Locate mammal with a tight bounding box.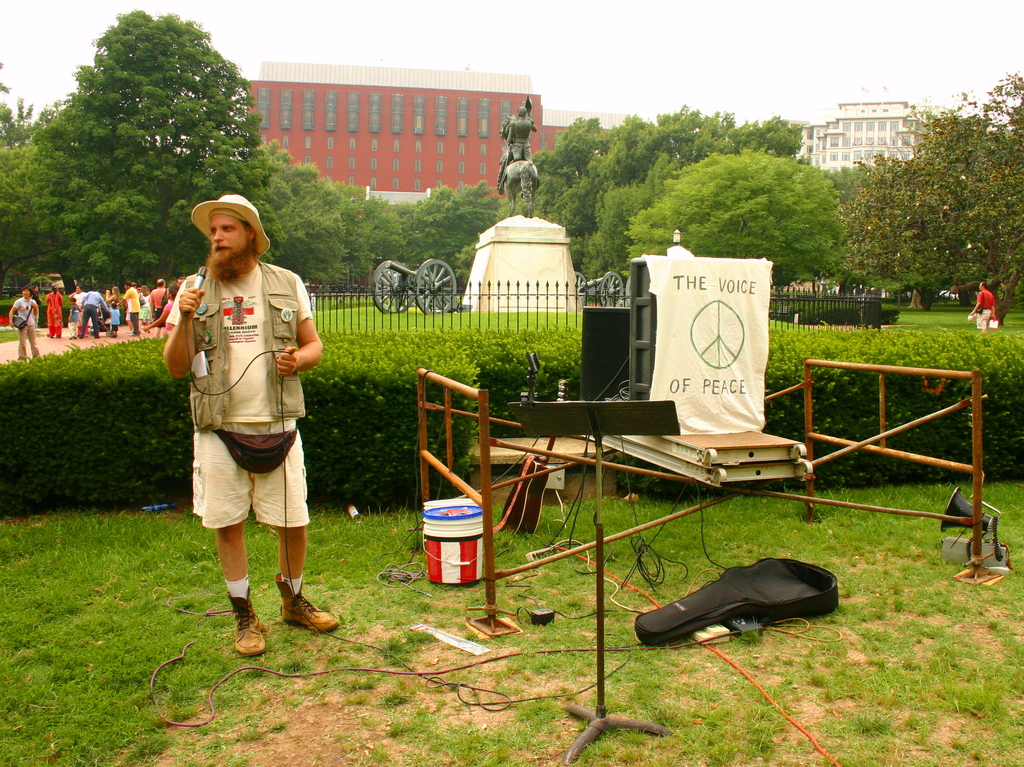
l=108, t=298, r=120, b=336.
